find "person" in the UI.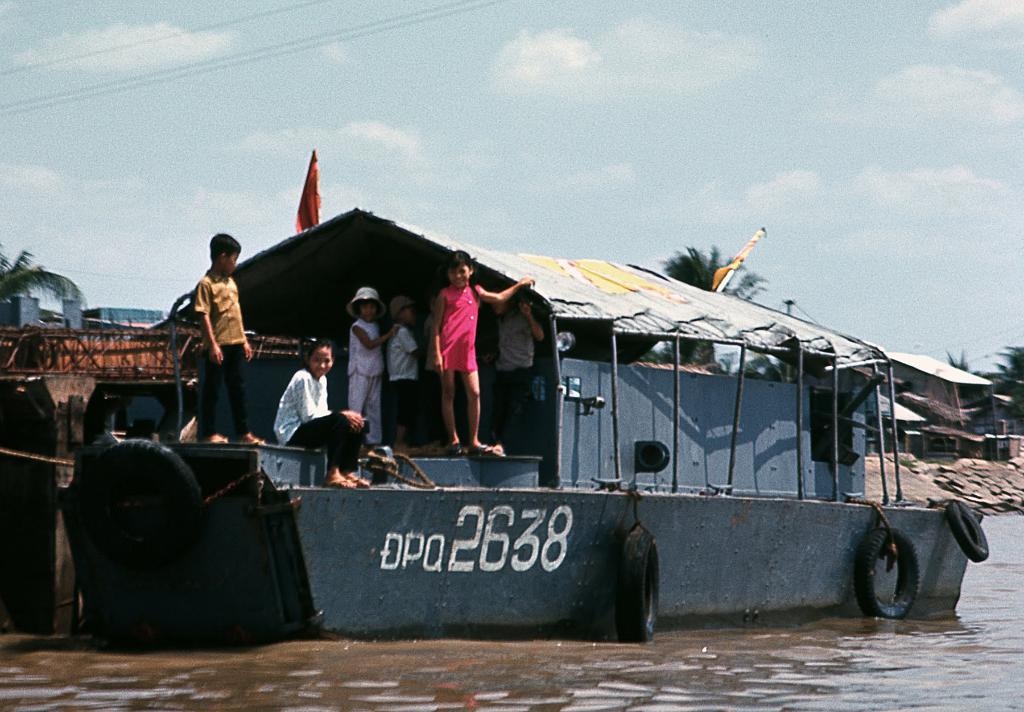
UI element at bbox=(383, 286, 431, 450).
